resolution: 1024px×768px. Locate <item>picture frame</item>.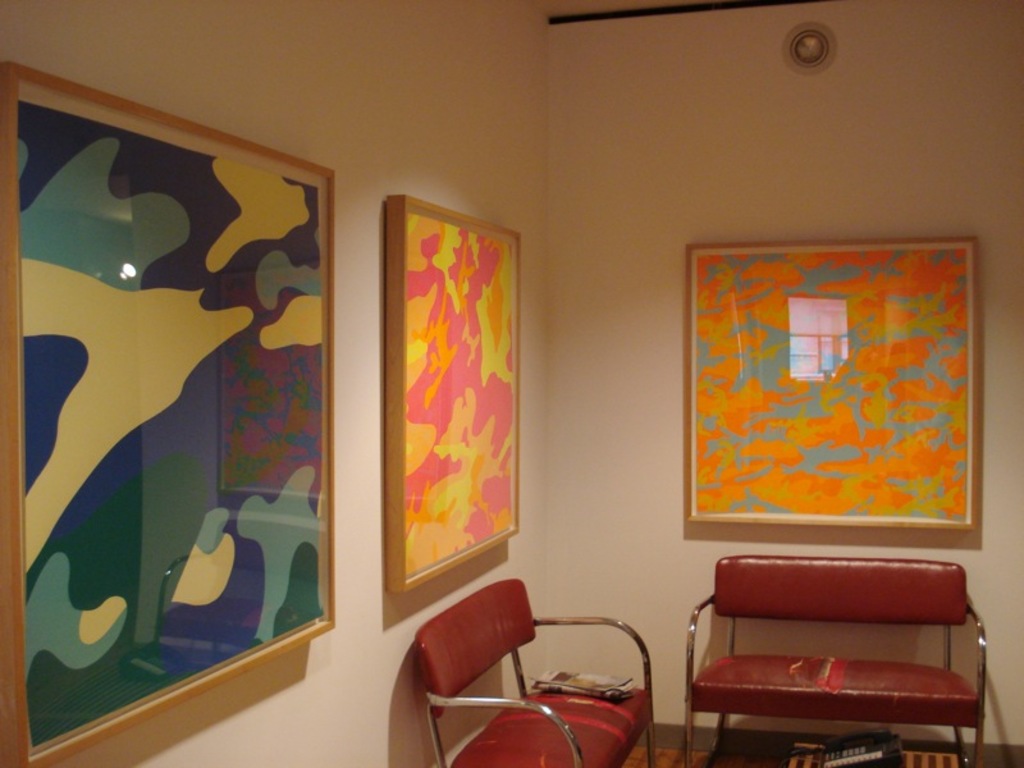
region(0, 60, 344, 767).
